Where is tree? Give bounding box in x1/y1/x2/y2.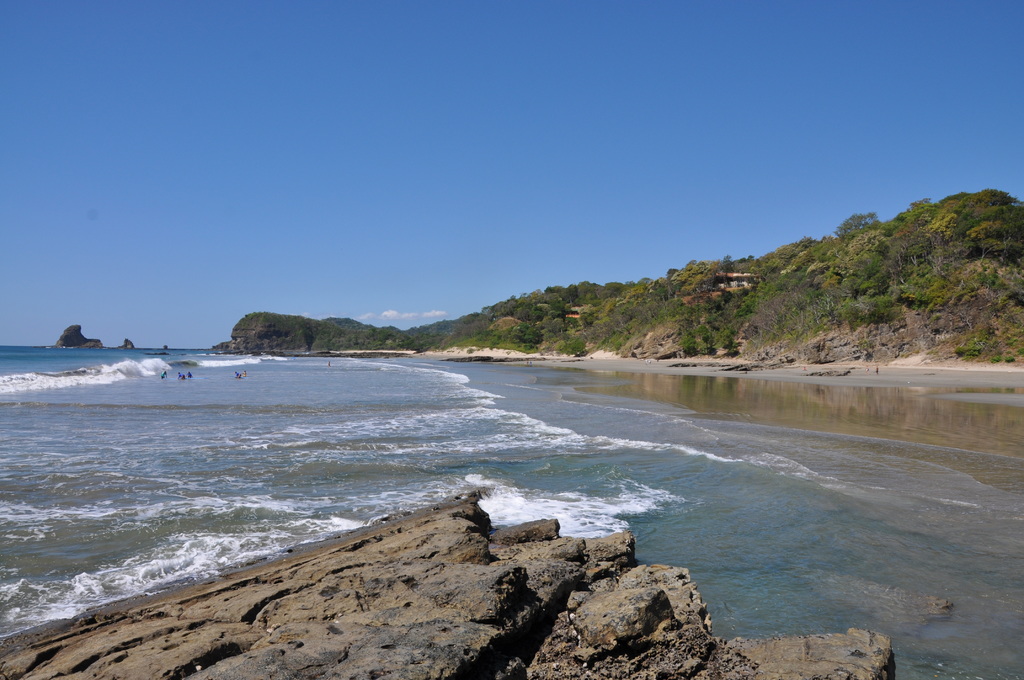
919/226/953/285.
